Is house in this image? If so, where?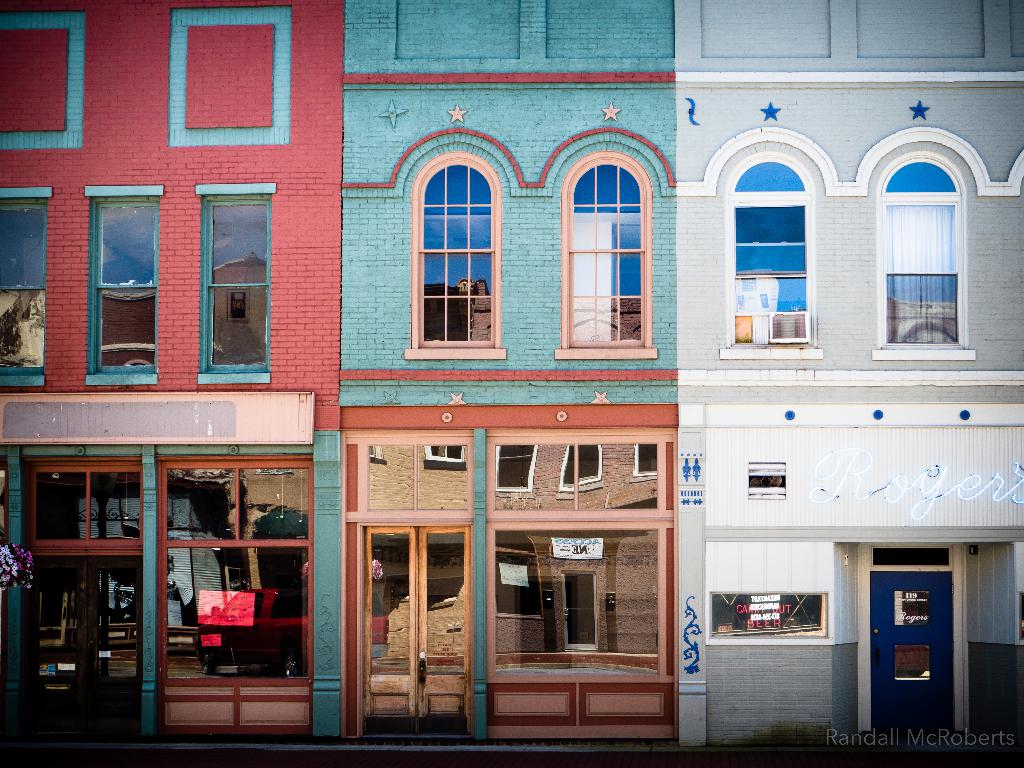
Yes, at [673, 0, 1023, 742].
